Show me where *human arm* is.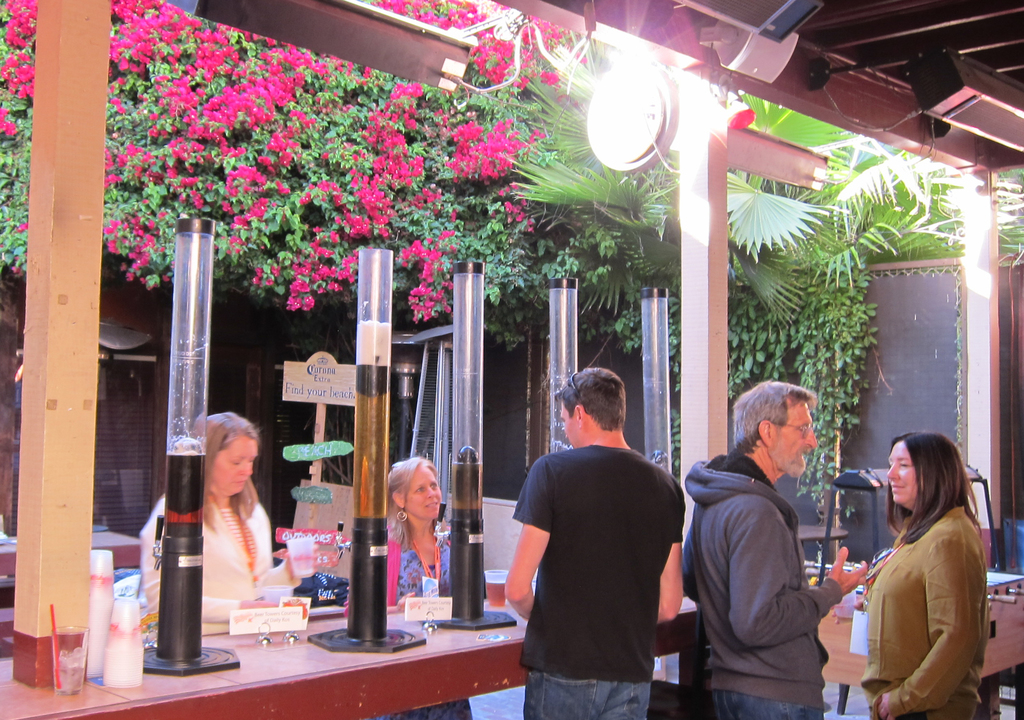
*human arm* is at <box>132,490,296,641</box>.
